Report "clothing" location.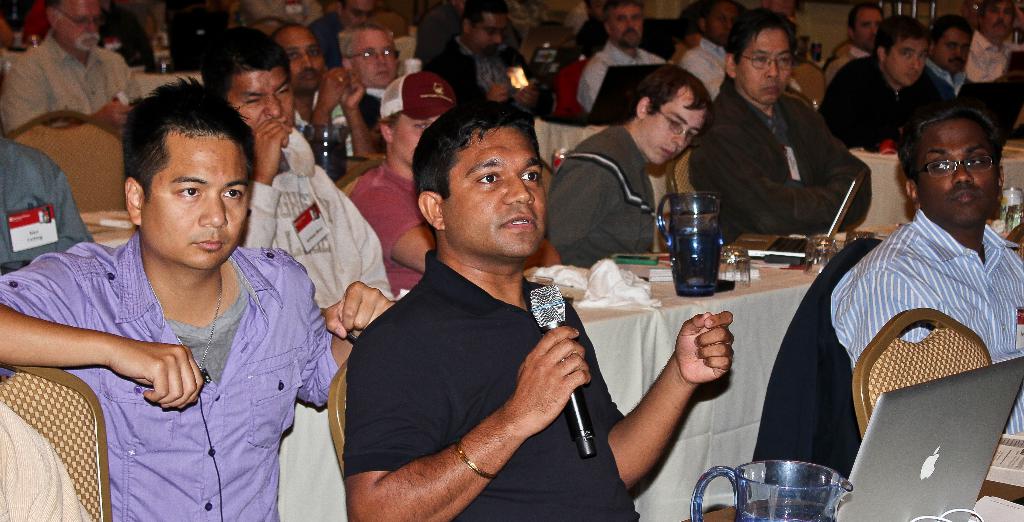
Report: left=831, top=203, right=1023, bottom=429.
